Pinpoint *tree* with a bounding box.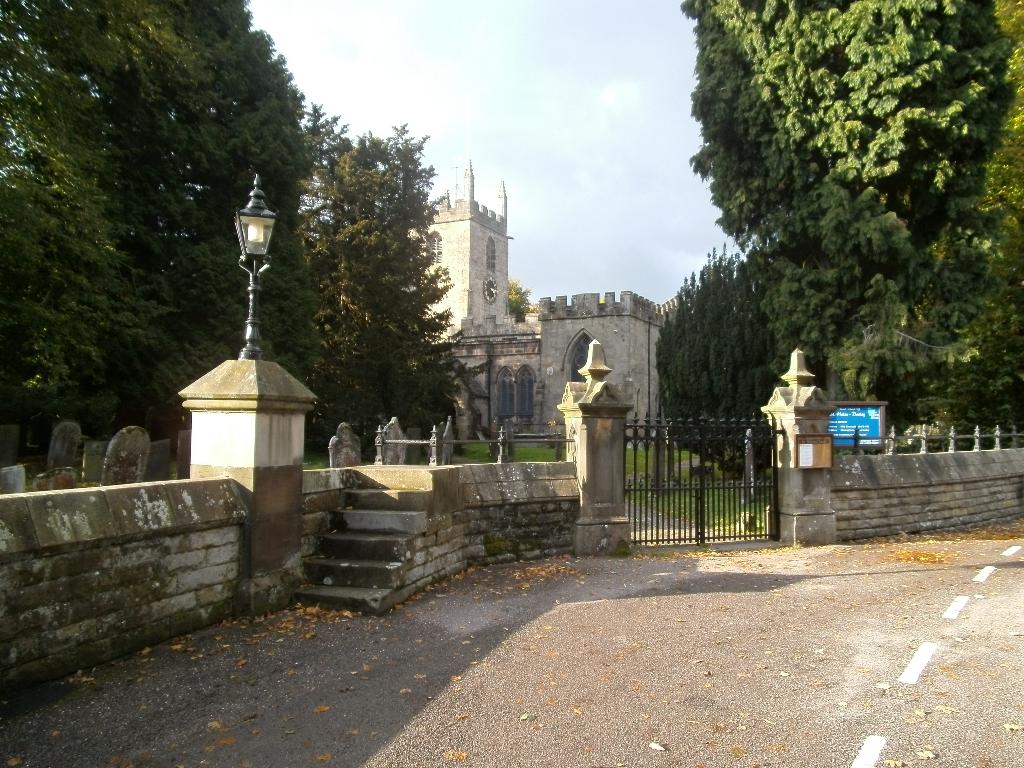
l=654, t=244, r=763, b=475.
